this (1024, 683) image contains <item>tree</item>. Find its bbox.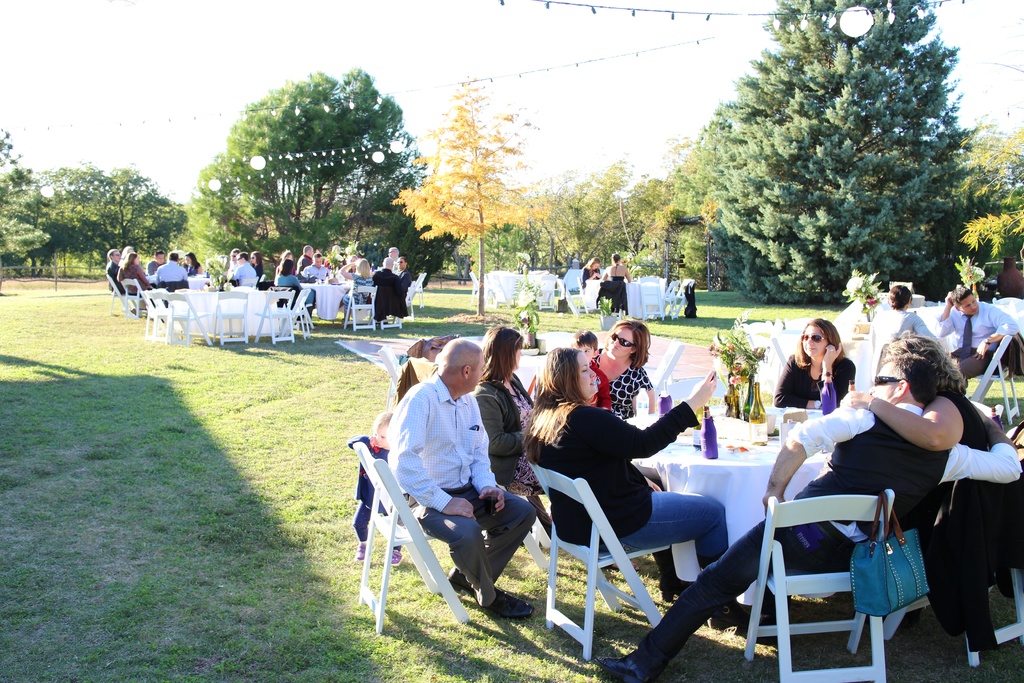
l=955, t=120, r=1023, b=265.
